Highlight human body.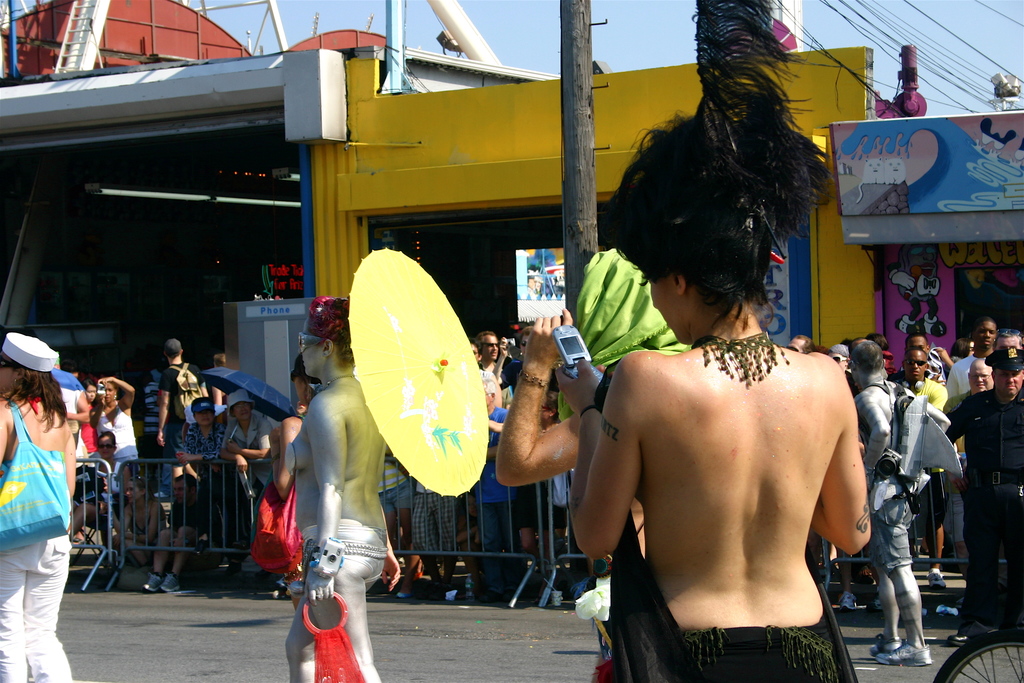
Highlighted region: {"left": 559, "top": 0, "right": 865, "bottom": 682}.
